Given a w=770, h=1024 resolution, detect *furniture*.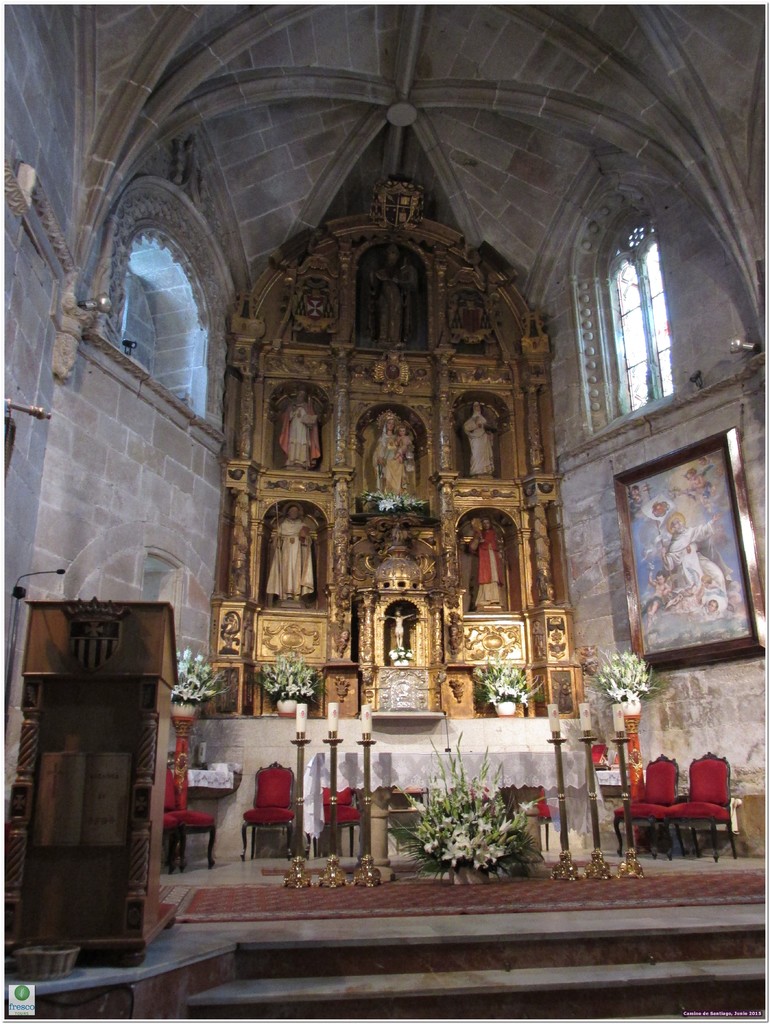
[left=615, top=755, right=680, bottom=867].
